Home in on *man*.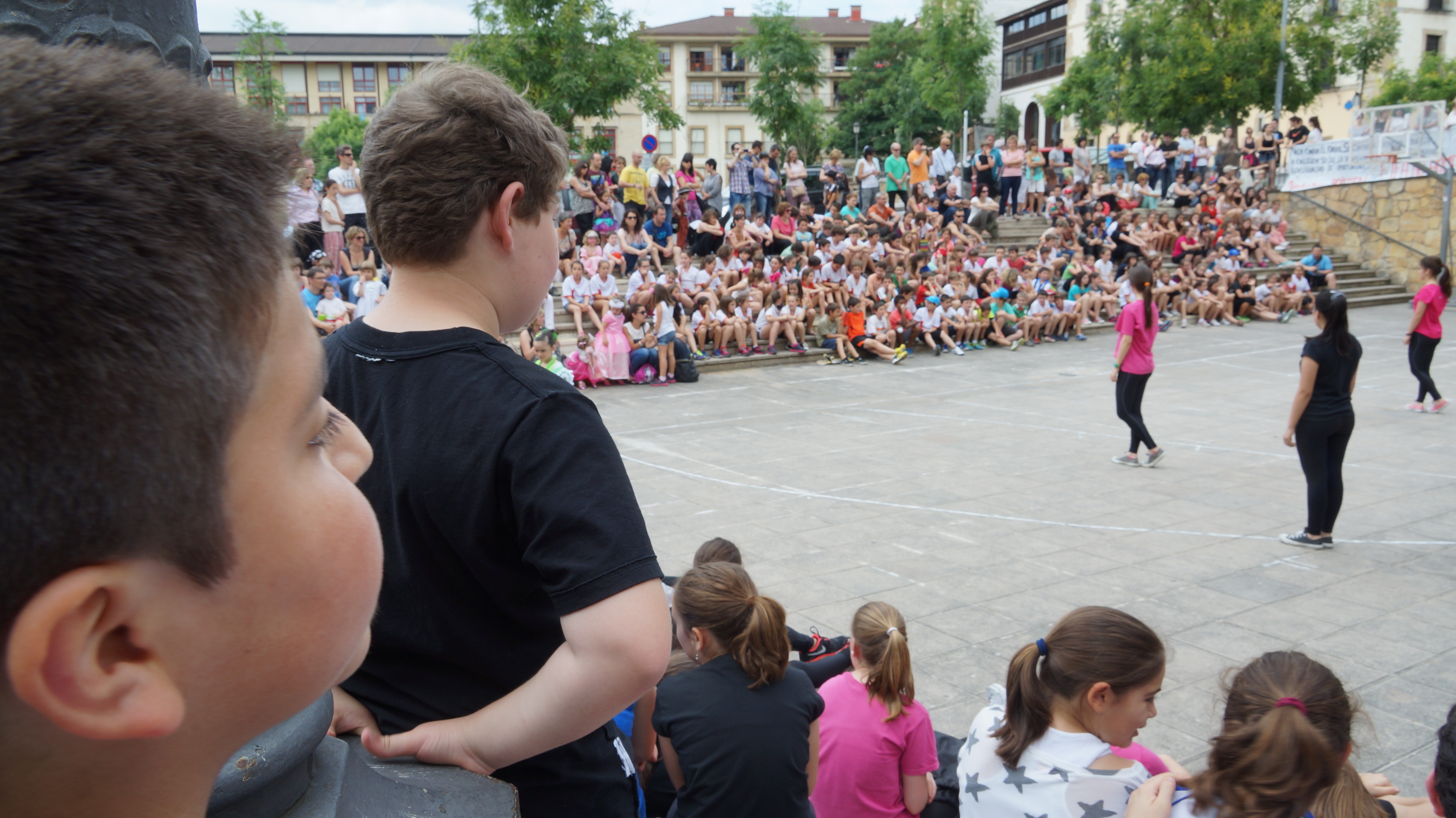
Homed in at {"x1": 173, "y1": 44, "x2": 182, "y2": 61}.
